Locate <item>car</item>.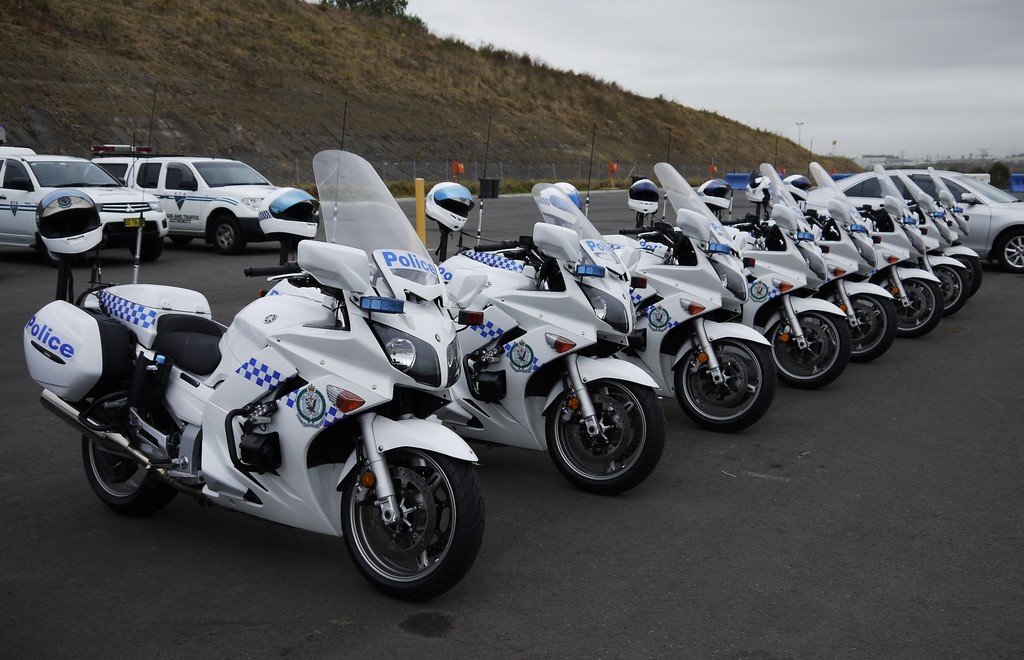
Bounding box: detection(88, 154, 316, 255).
